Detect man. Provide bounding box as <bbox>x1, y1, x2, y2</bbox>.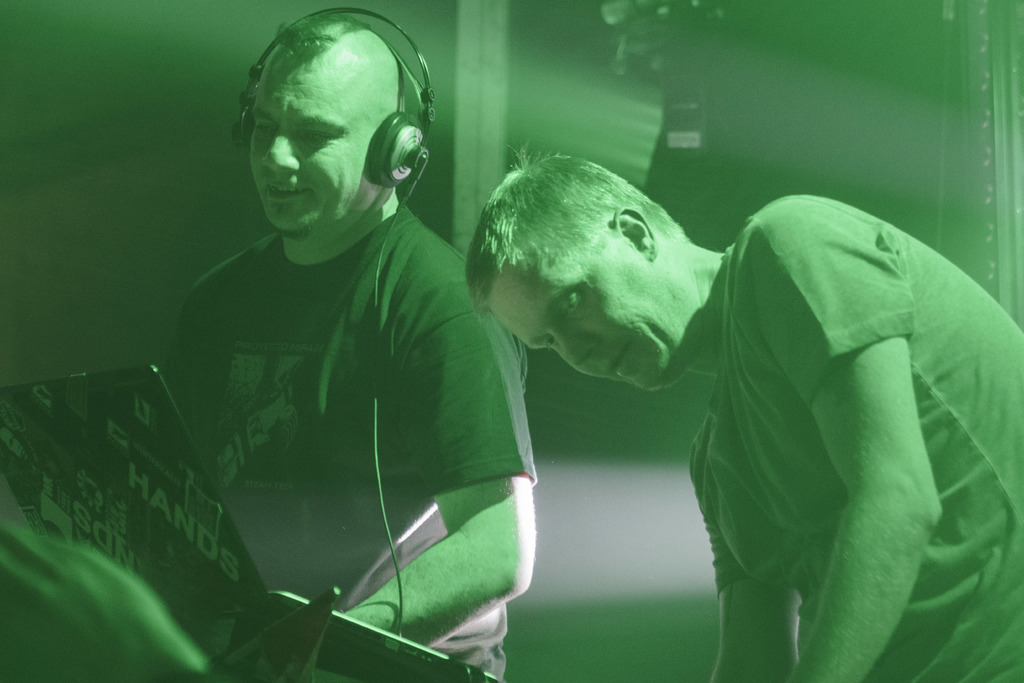
<bbox>142, 11, 526, 657</bbox>.
